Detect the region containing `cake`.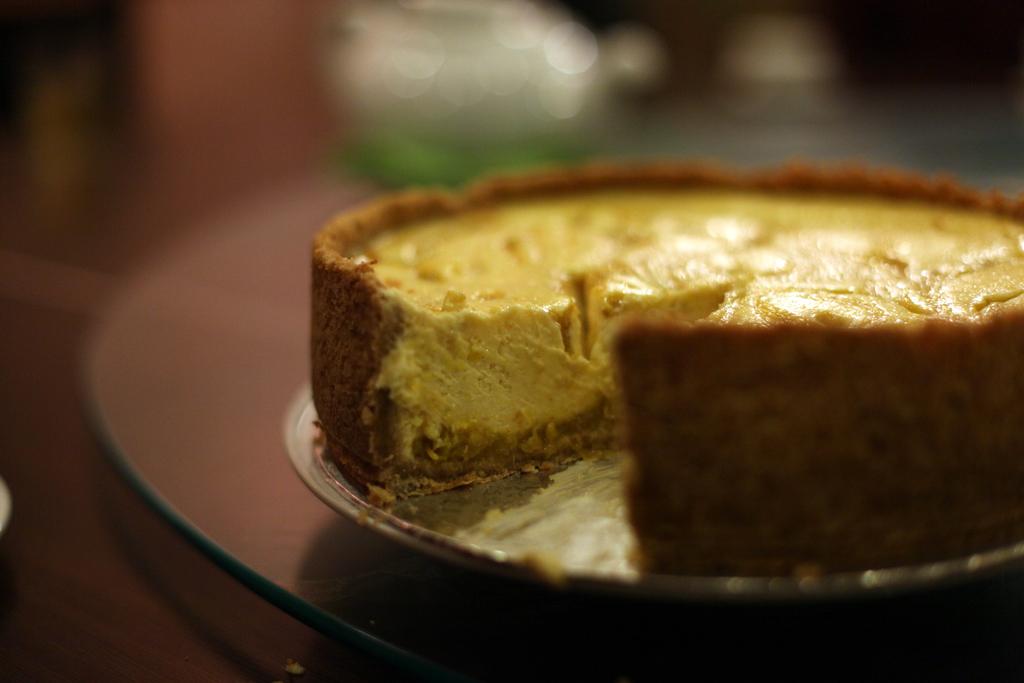
[x1=311, y1=160, x2=1023, y2=575].
